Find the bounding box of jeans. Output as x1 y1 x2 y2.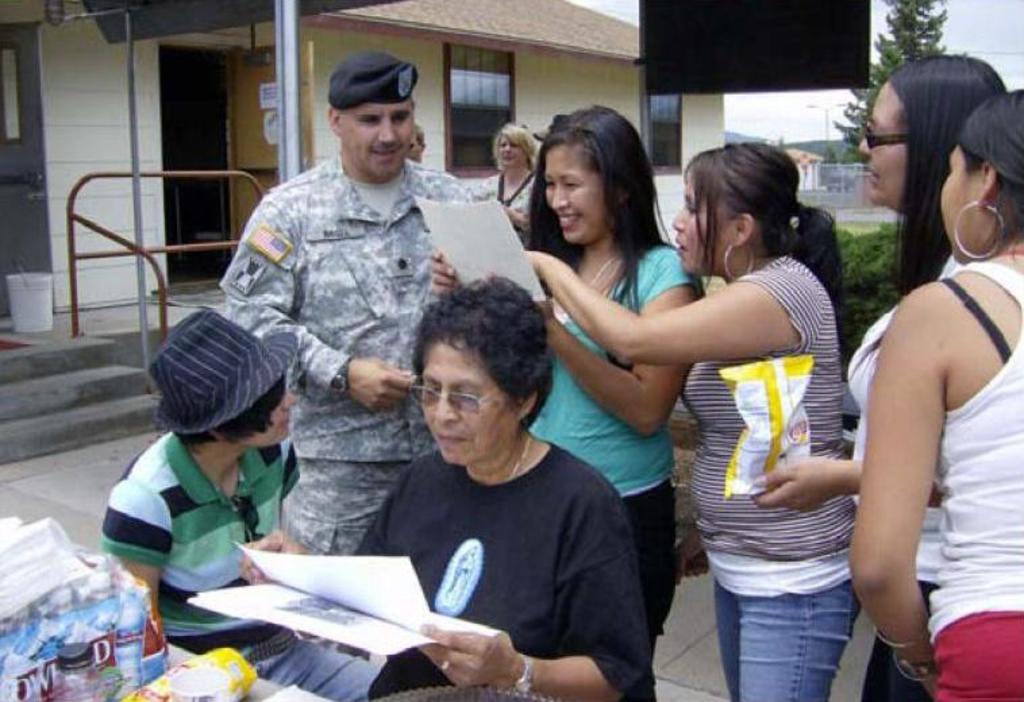
708 556 873 701.
